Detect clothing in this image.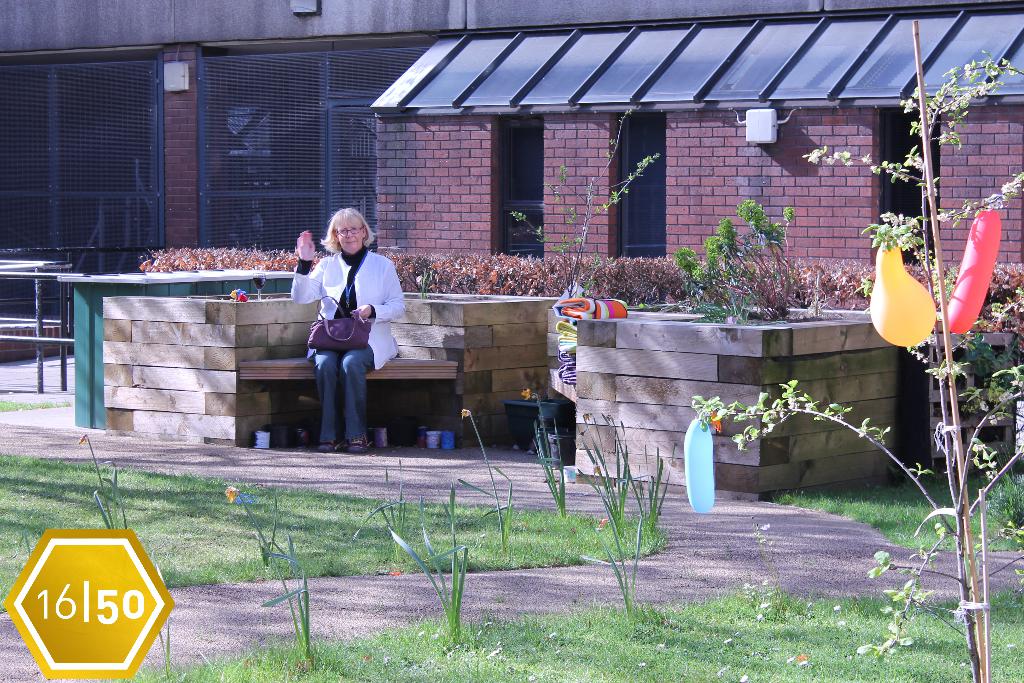
Detection: (289, 211, 393, 448).
